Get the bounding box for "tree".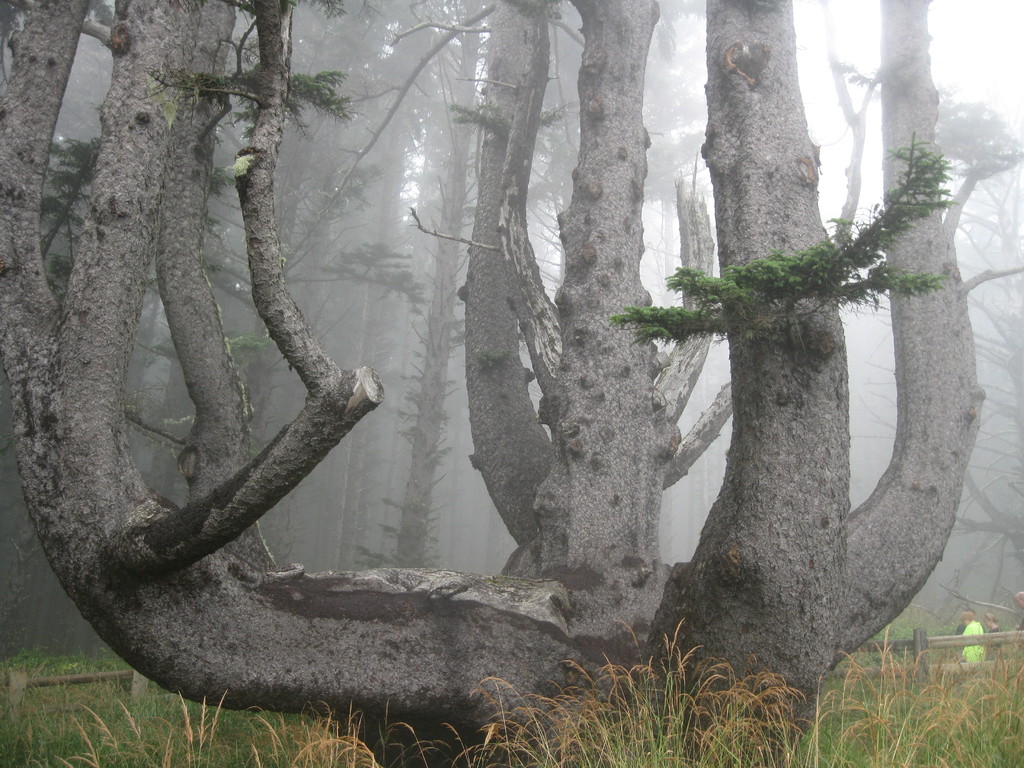
l=807, t=0, r=1023, b=618.
